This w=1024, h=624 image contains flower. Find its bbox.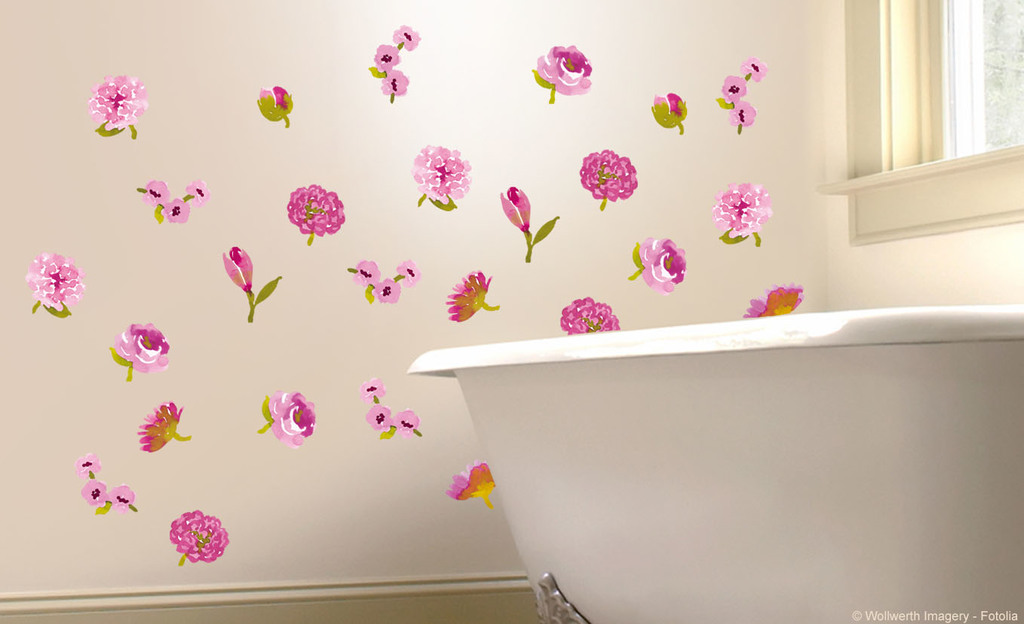
bbox=(575, 150, 639, 201).
